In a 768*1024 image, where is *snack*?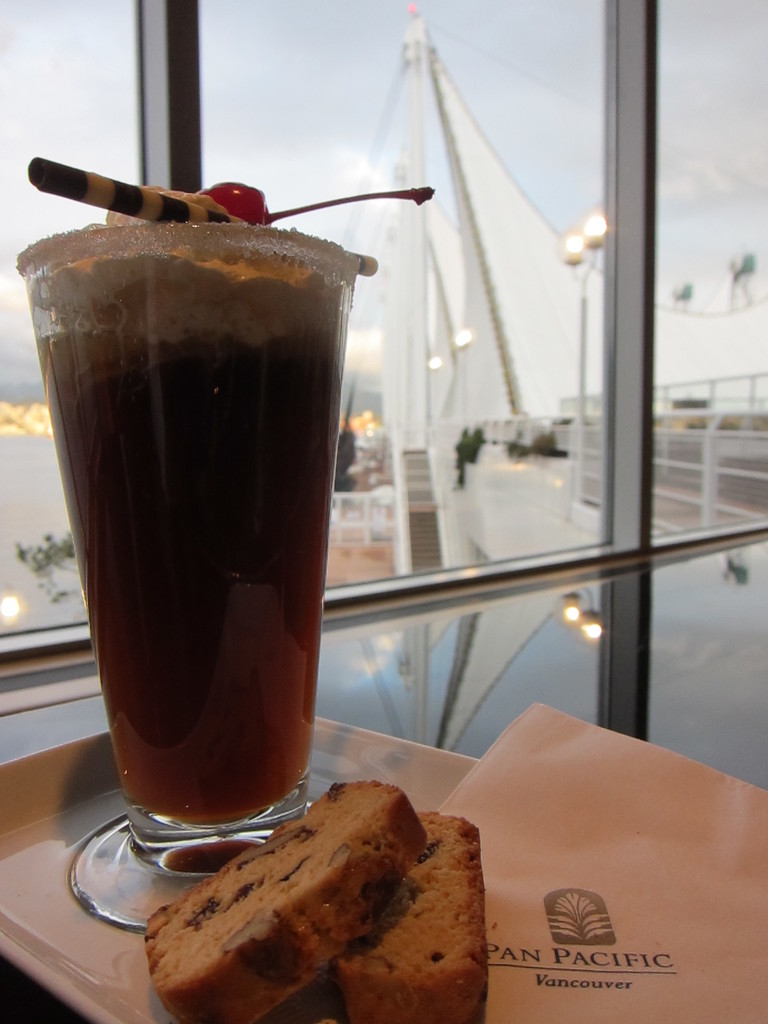
(x1=137, y1=784, x2=426, y2=1022).
